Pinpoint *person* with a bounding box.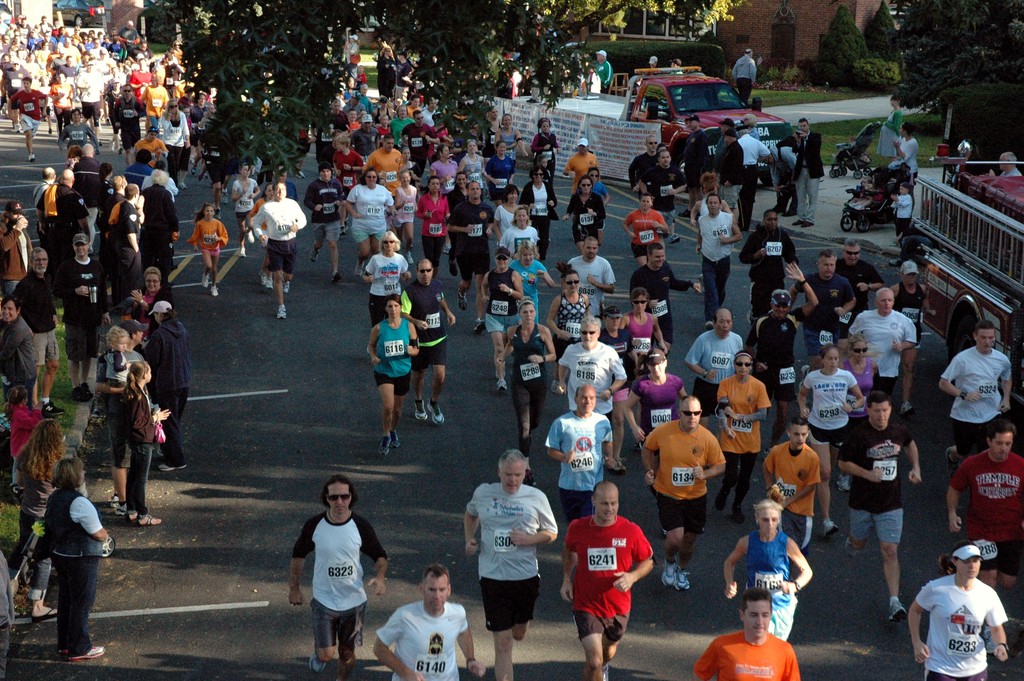
[502,301,552,450].
